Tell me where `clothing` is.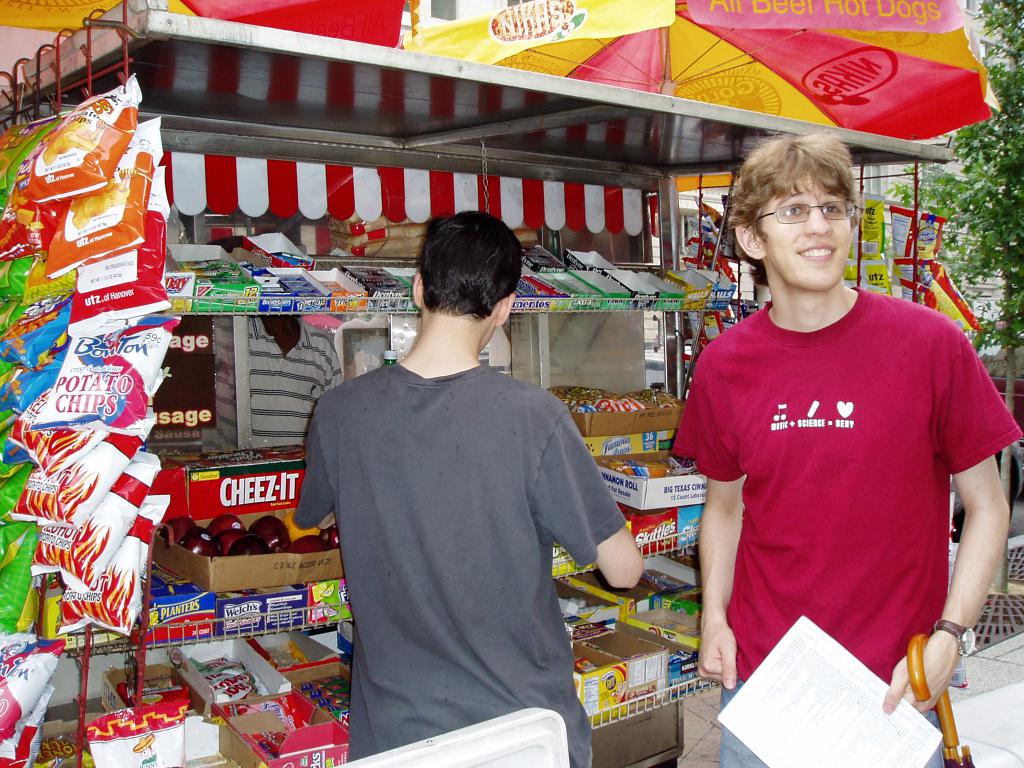
`clothing` is at x1=246, y1=319, x2=342, y2=446.
